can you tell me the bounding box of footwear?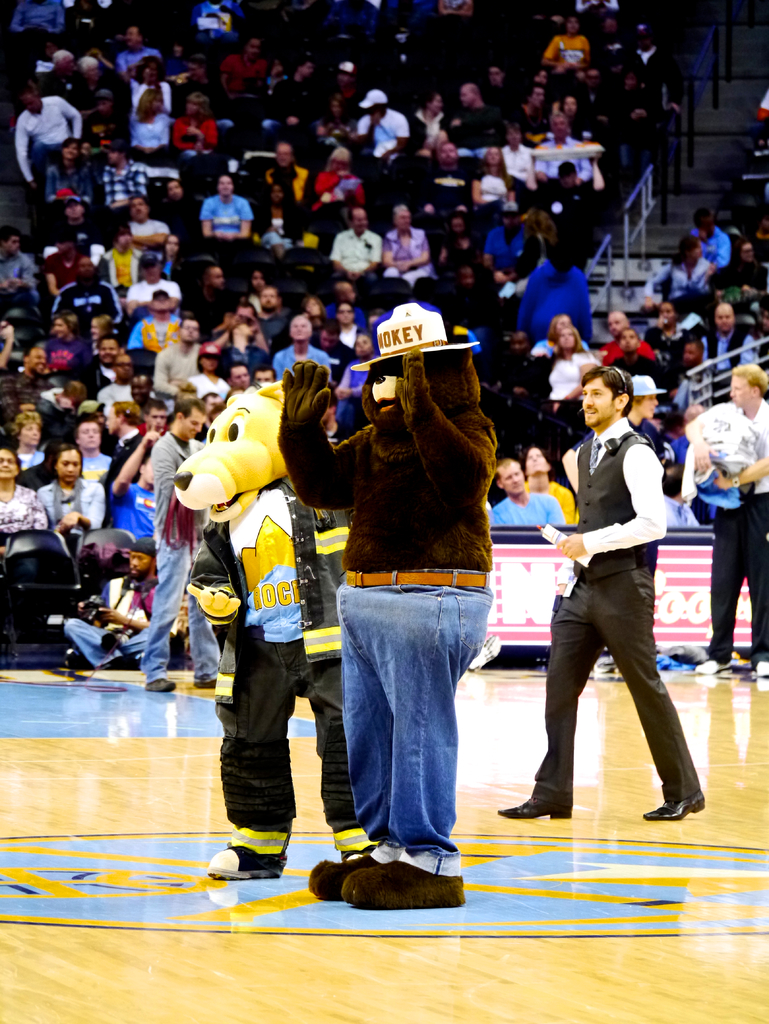
bbox=(344, 860, 462, 909).
